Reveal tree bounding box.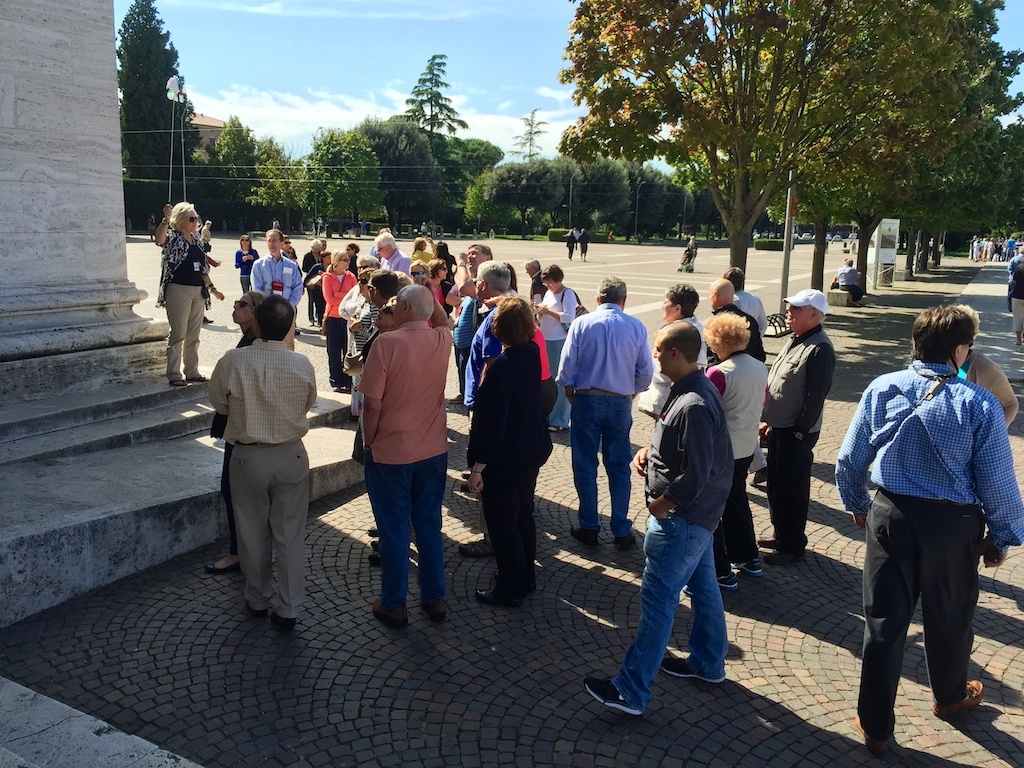
Revealed: 437:133:499:235.
